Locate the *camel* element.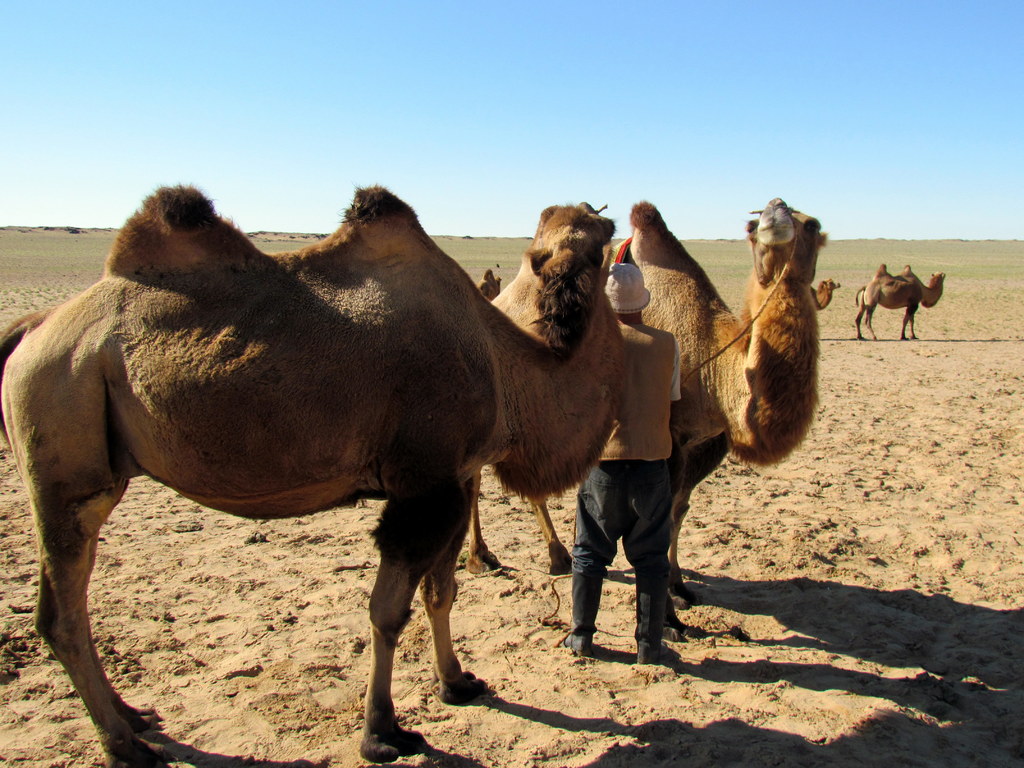
Element bbox: [465, 200, 829, 614].
